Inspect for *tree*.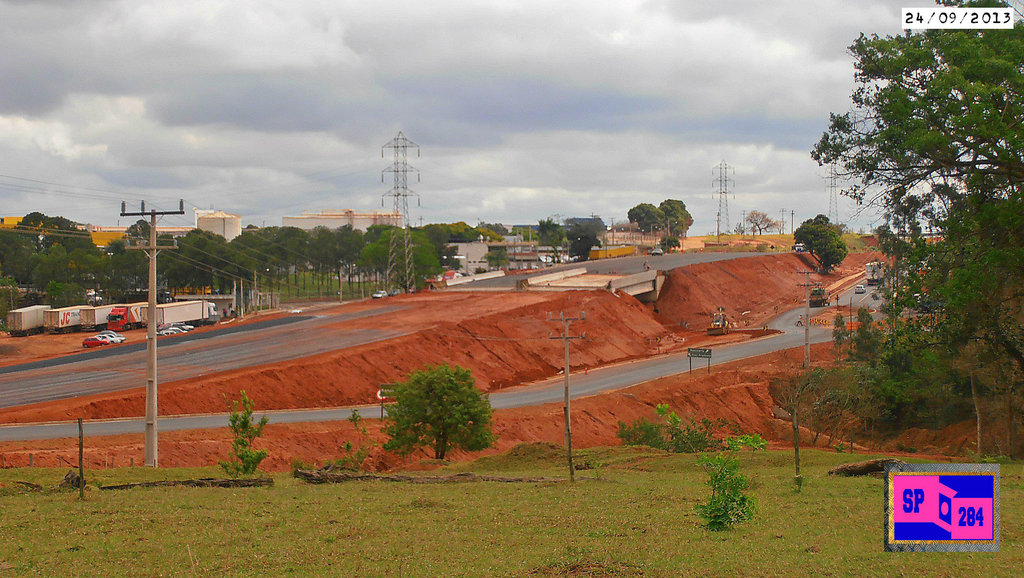
Inspection: (x1=375, y1=358, x2=509, y2=461).
